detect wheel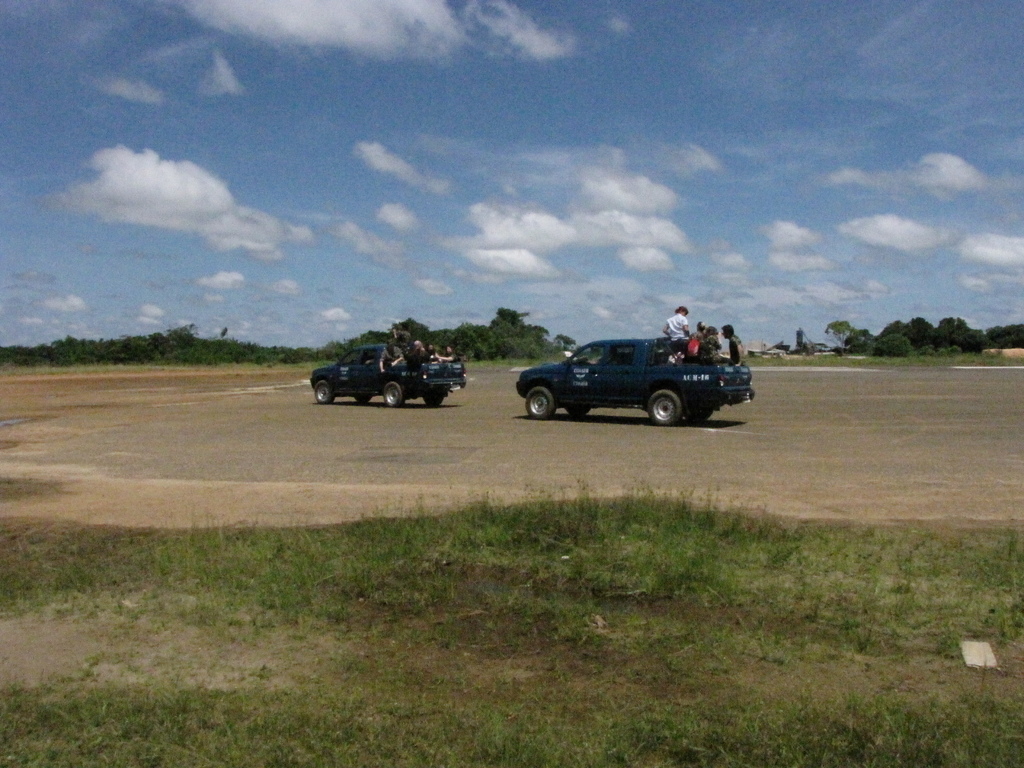
424:394:444:407
